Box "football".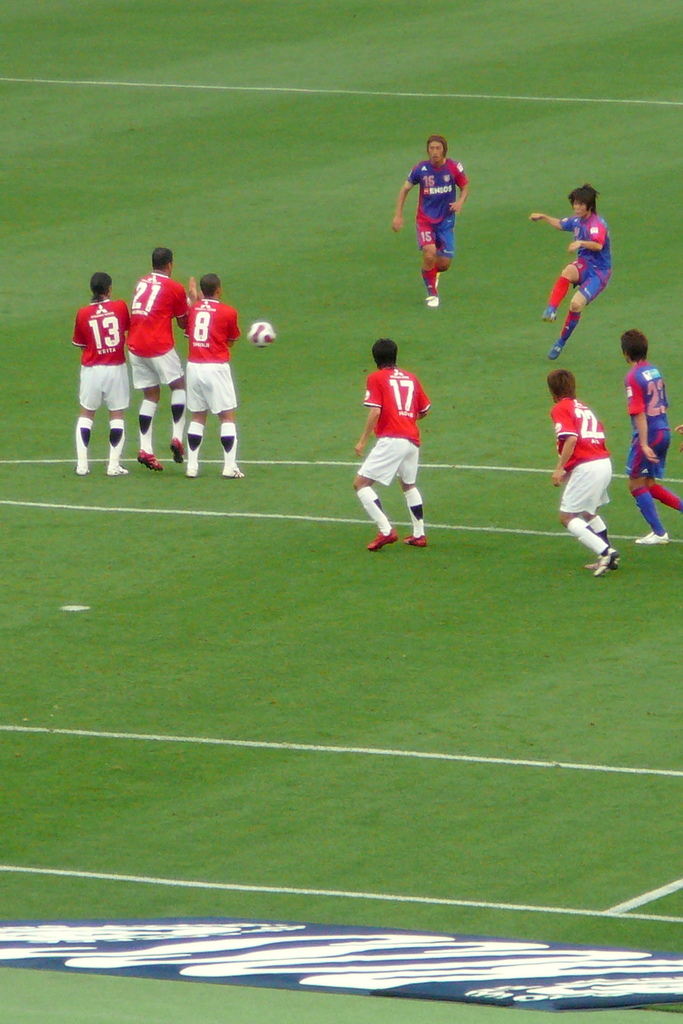
(245, 317, 275, 344).
